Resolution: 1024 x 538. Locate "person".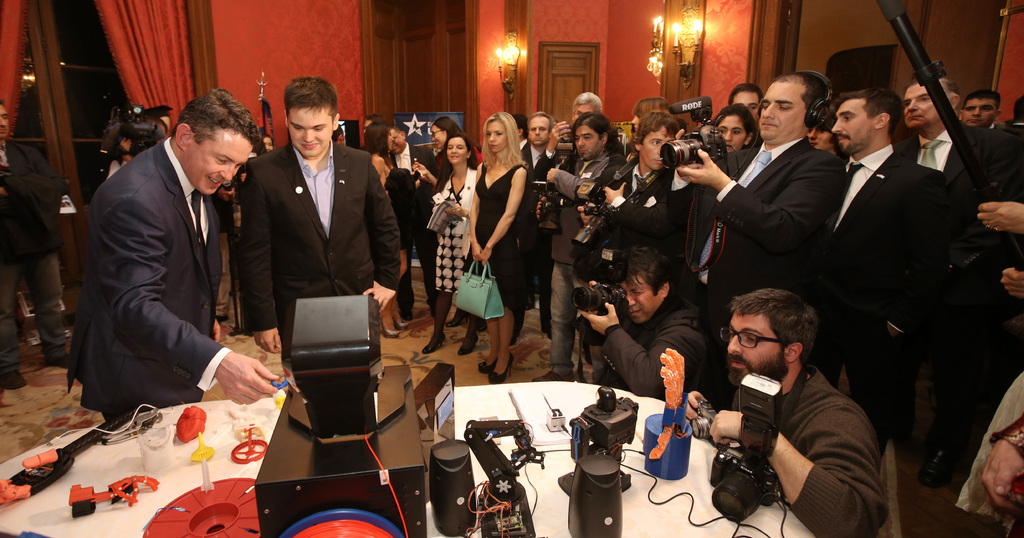
x1=385, y1=122, x2=424, y2=268.
